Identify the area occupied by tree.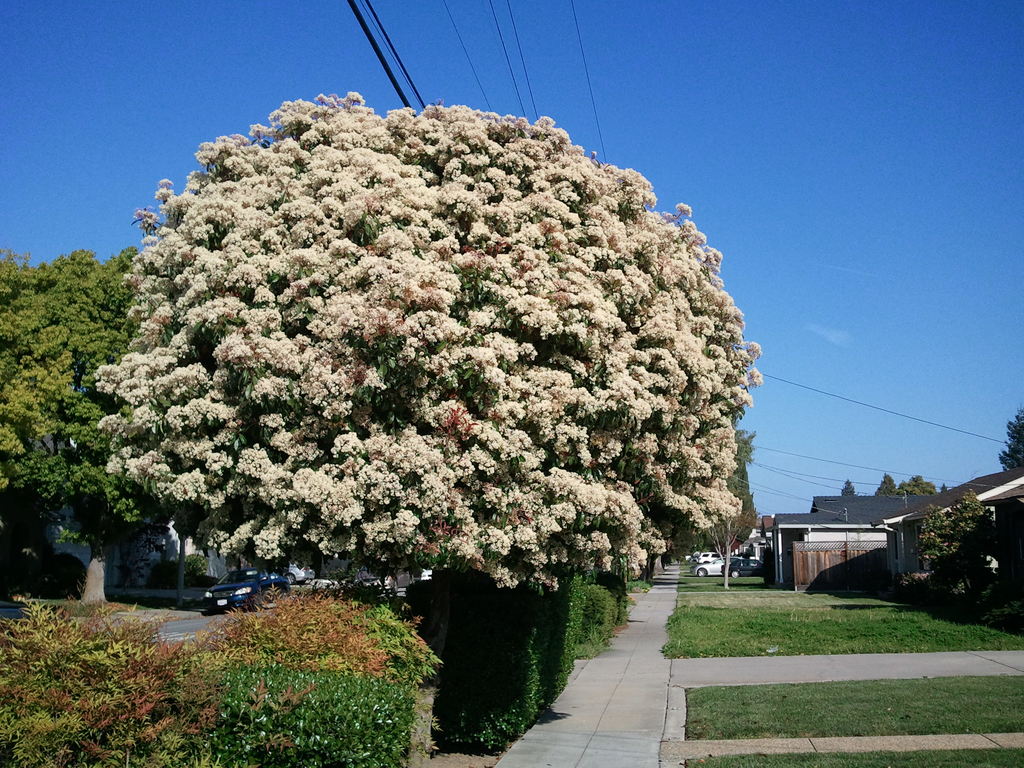
Area: rect(871, 472, 906, 500).
